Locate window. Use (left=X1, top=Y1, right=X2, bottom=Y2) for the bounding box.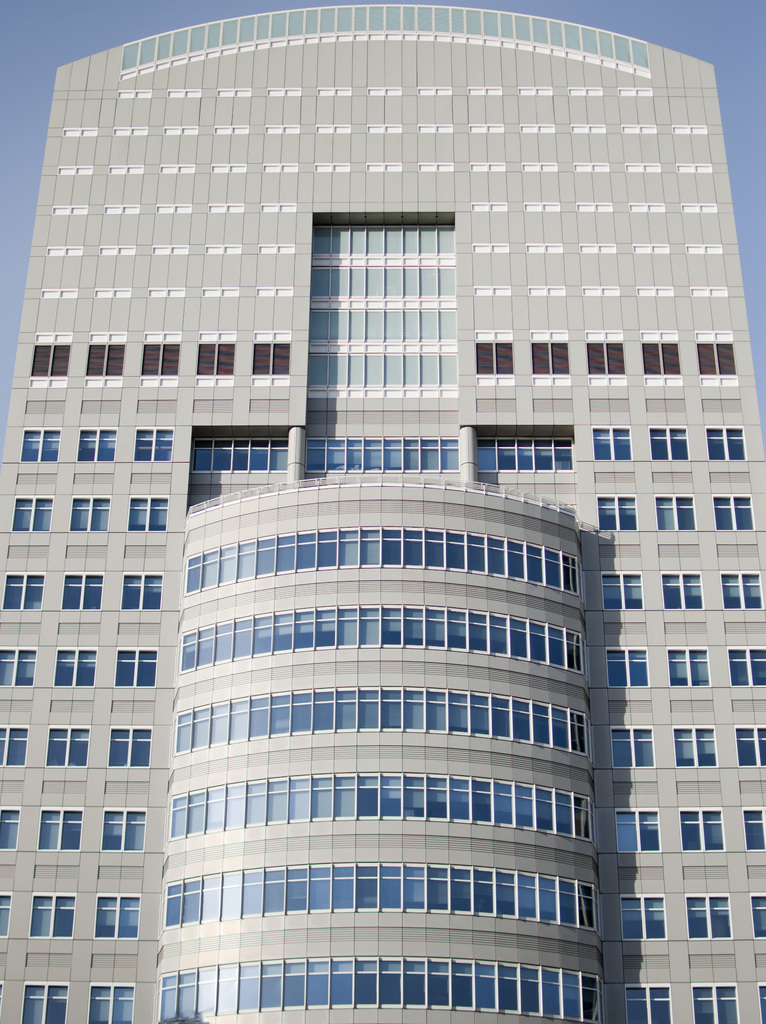
(left=23, top=881, right=79, bottom=942).
